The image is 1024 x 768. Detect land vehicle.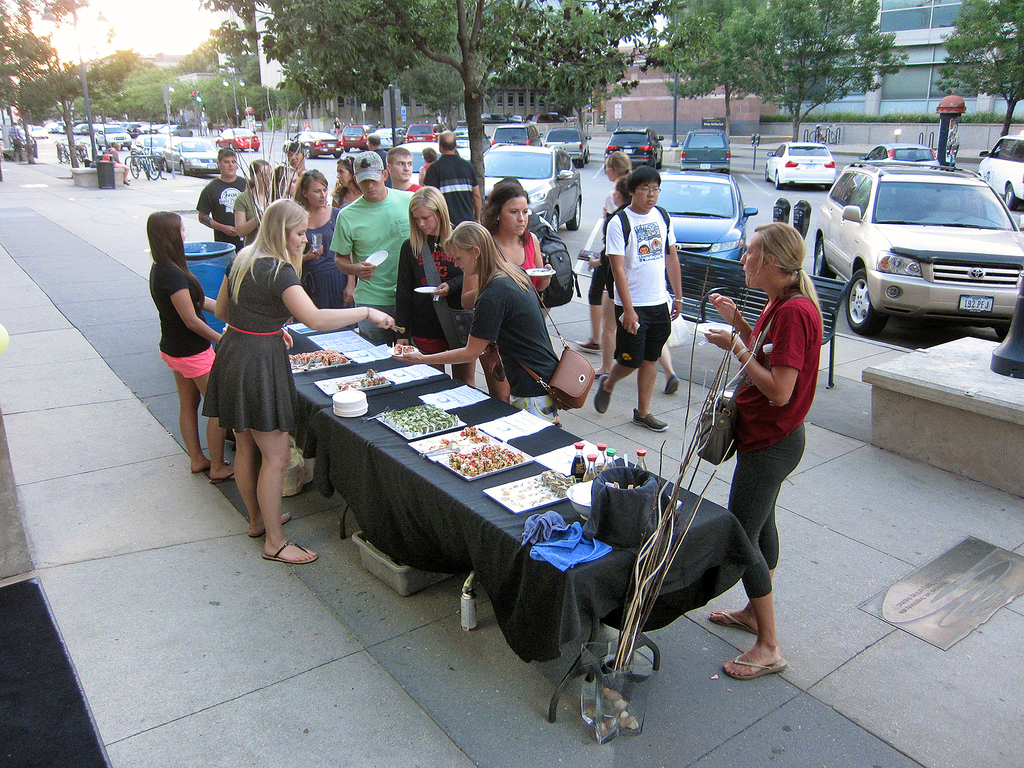
Detection: bbox=(161, 120, 195, 137).
